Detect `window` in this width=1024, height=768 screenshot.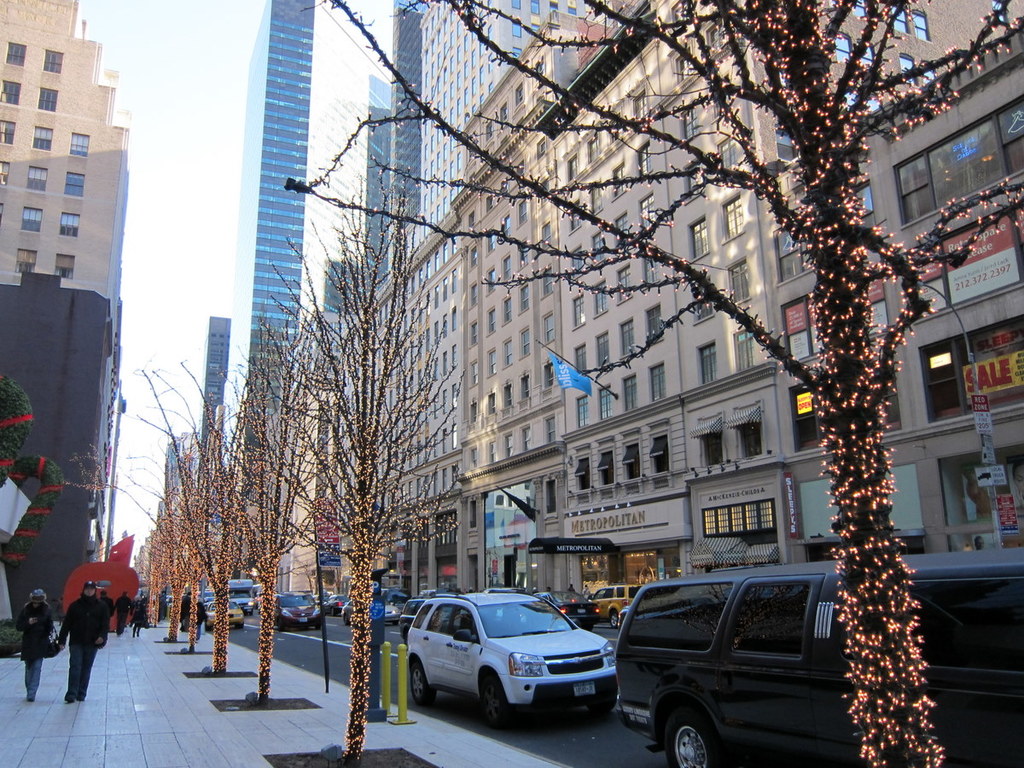
Detection: left=532, top=0, right=541, bottom=14.
